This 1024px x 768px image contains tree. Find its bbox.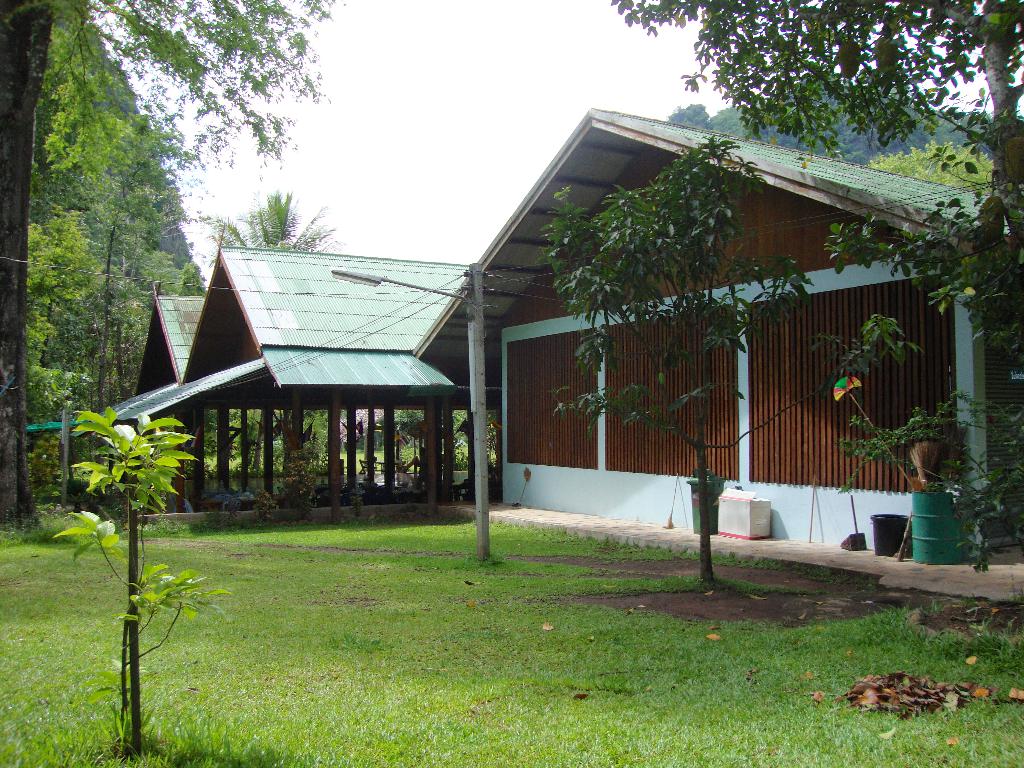
<region>537, 127, 916, 588</region>.
